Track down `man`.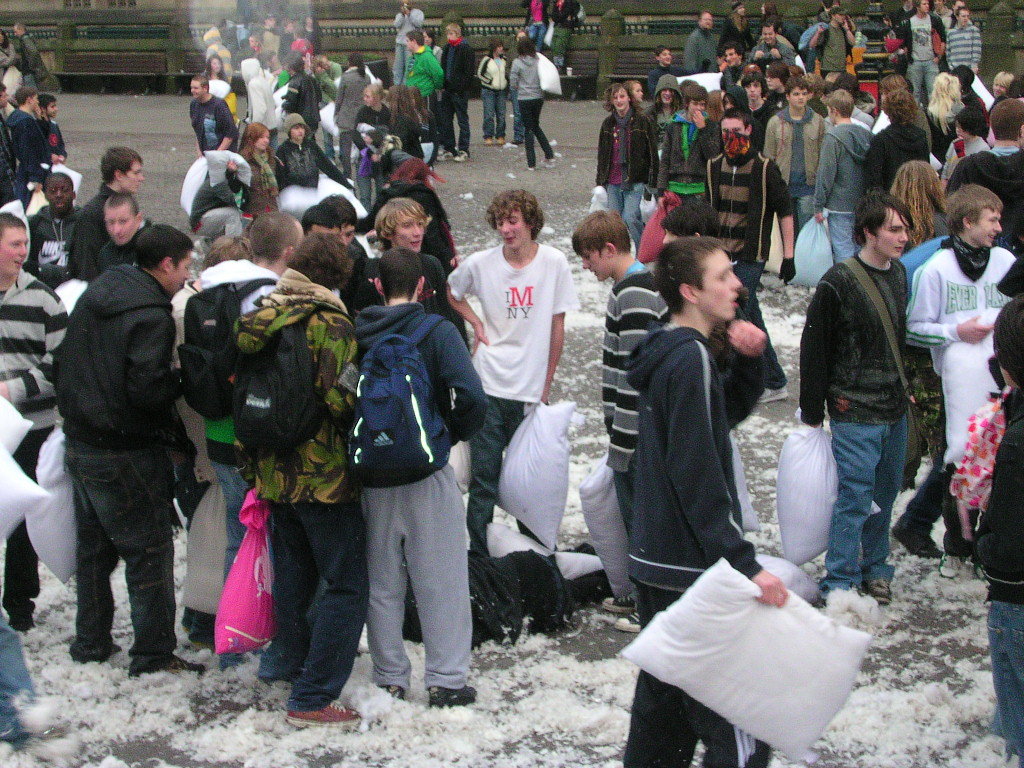
Tracked to crop(0, 212, 63, 629).
